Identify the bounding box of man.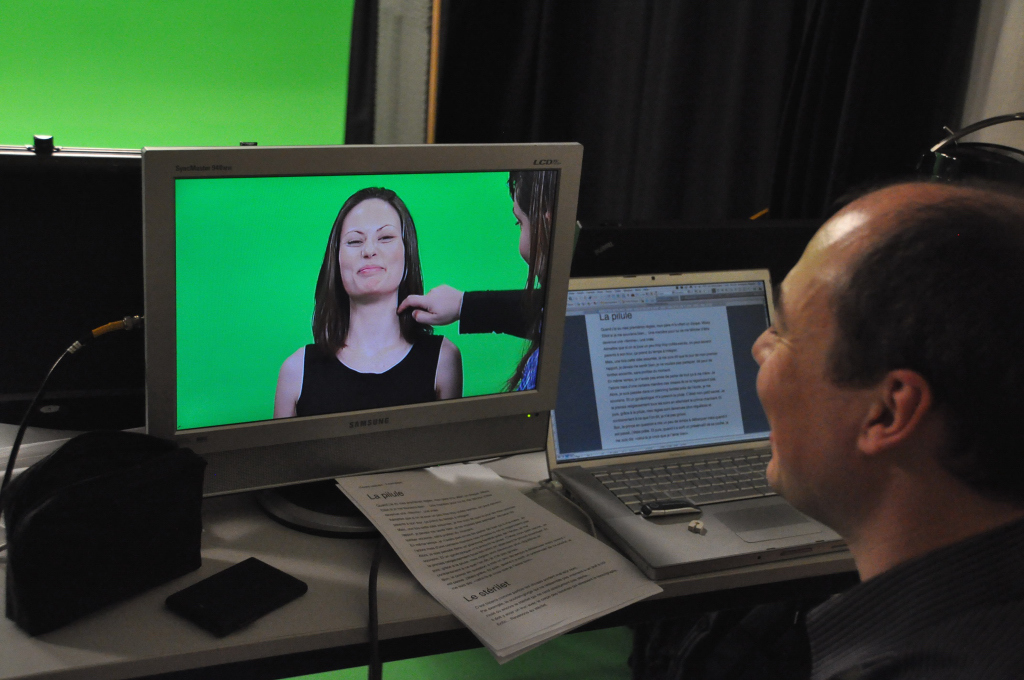
(723,194,1017,672).
